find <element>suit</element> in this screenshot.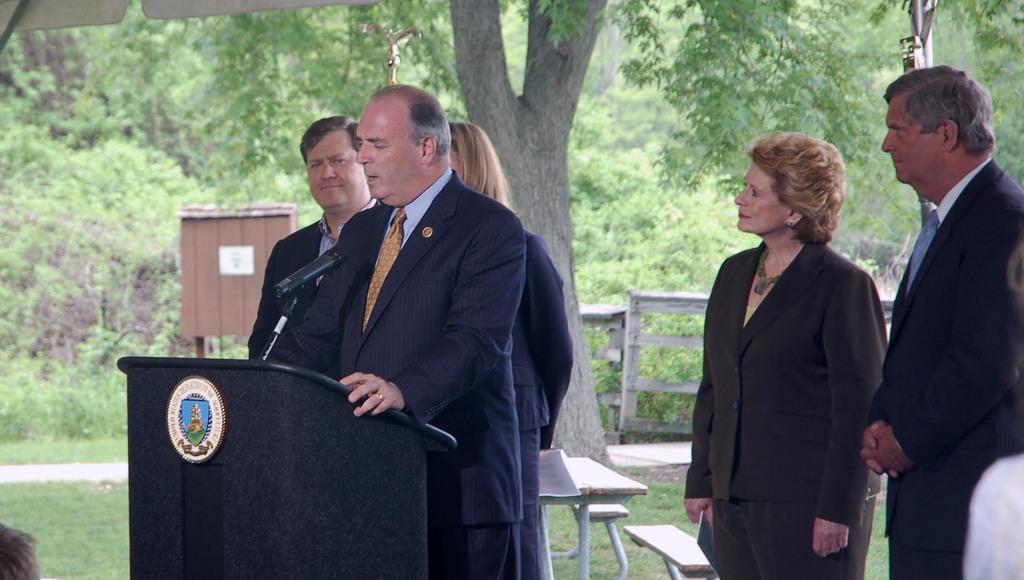
The bounding box for <element>suit</element> is {"left": 700, "top": 158, "right": 895, "bottom": 567}.
